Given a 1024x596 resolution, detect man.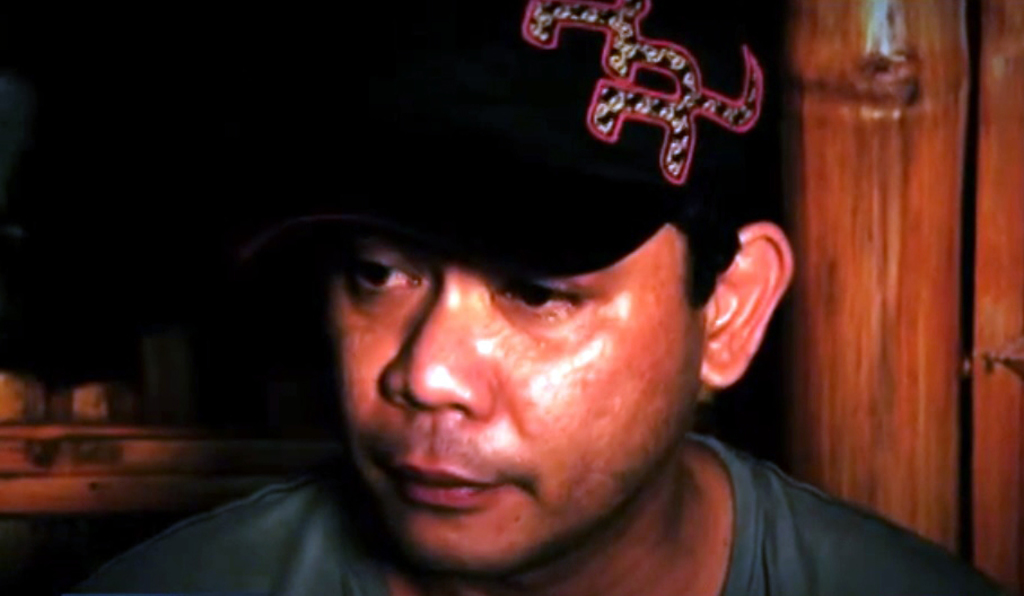
region(89, 0, 1014, 595).
